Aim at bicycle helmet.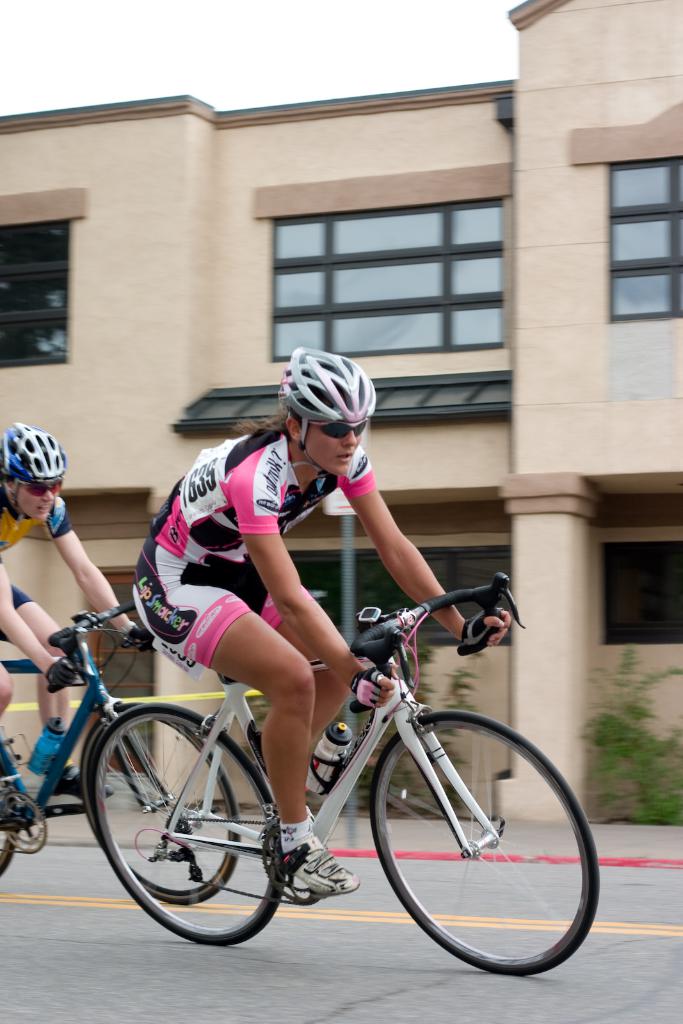
Aimed at (x1=265, y1=349, x2=376, y2=437).
